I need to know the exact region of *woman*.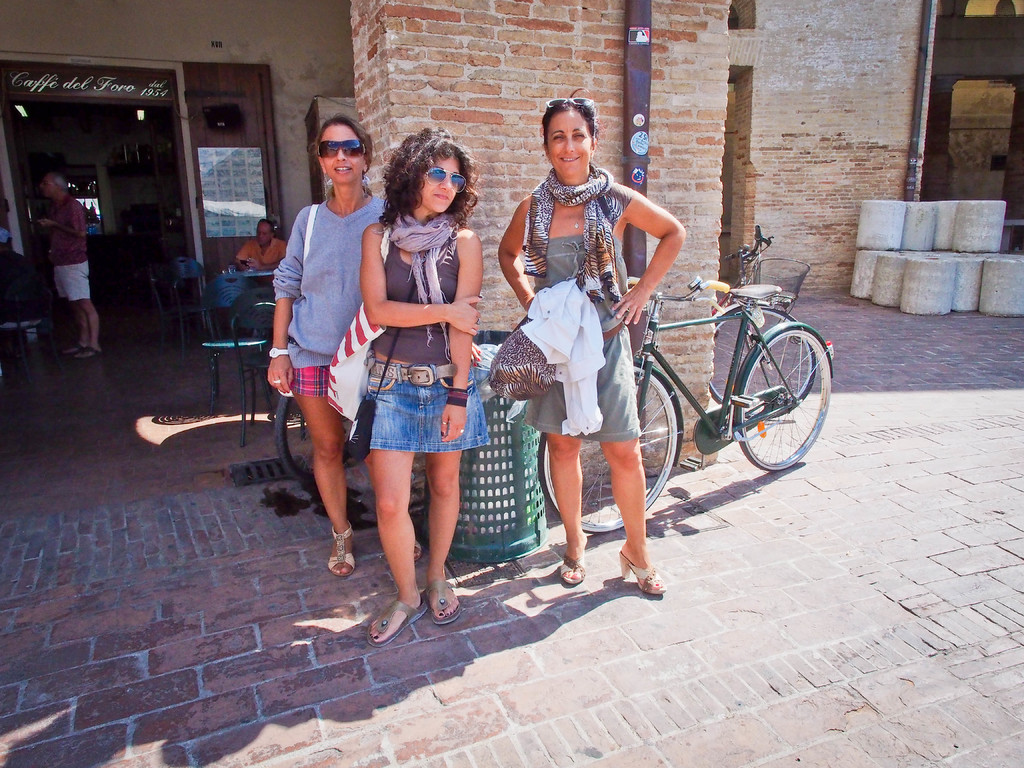
Region: <box>332,142,490,634</box>.
